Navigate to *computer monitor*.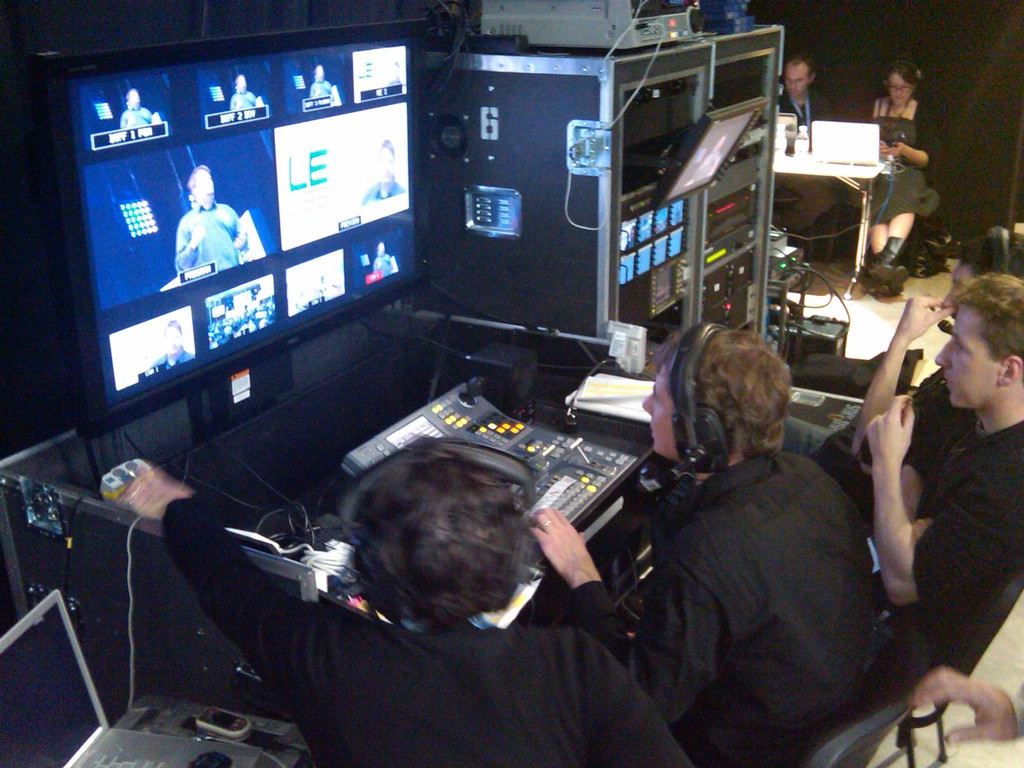
Navigation target: region(26, 23, 435, 483).
